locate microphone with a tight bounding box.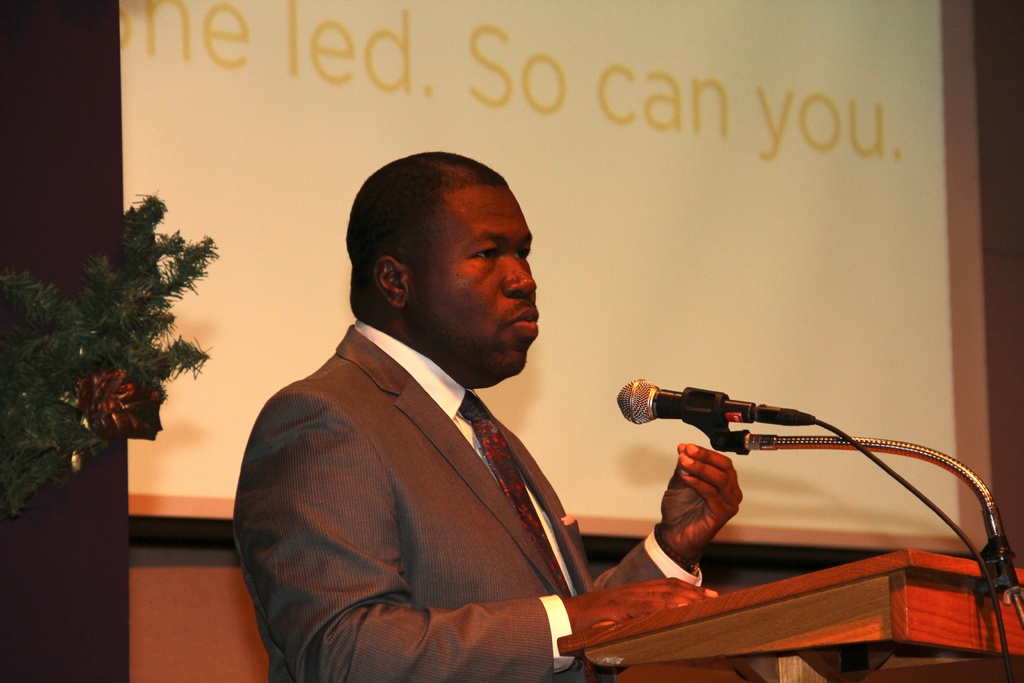
612 374 760 425.
